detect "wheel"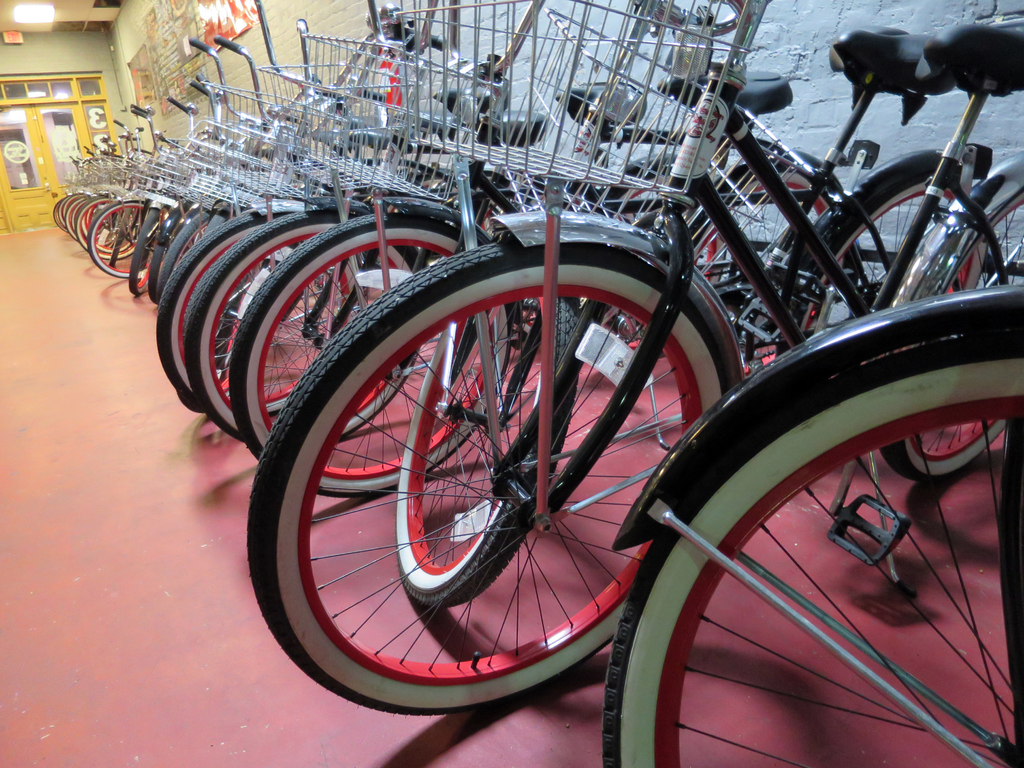
179:209:419:447
